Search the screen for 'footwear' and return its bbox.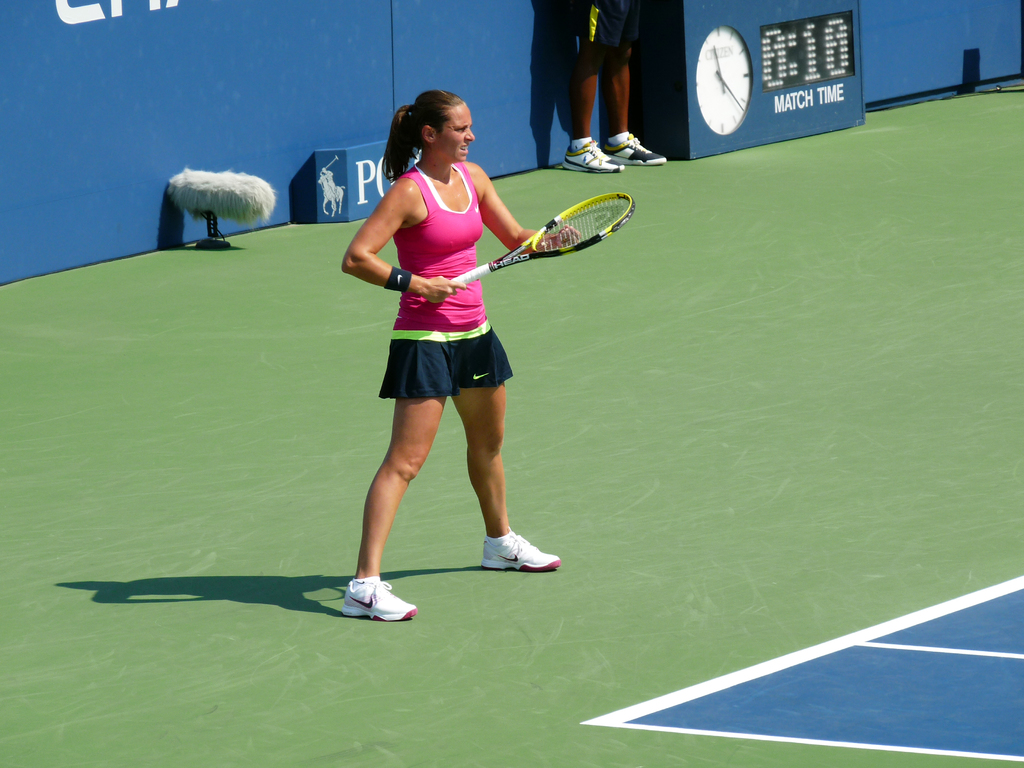
Found: [x1=472, y1=531, x2=561, y2=570].
